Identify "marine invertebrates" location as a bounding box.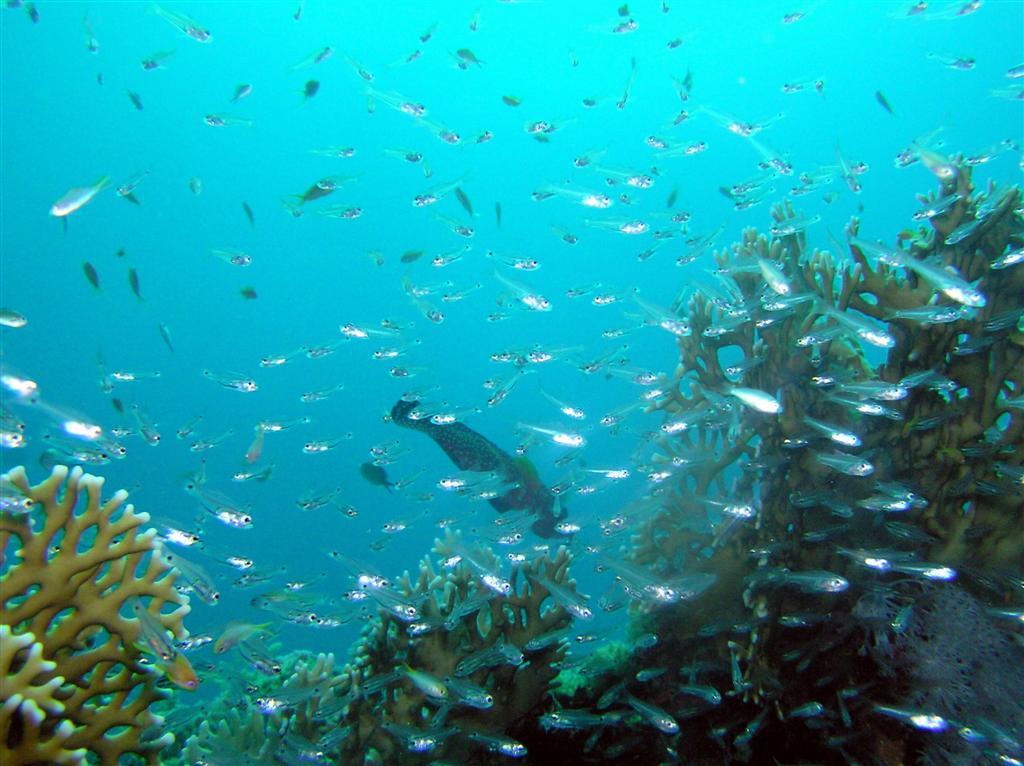
585, 99, 601, 111.
